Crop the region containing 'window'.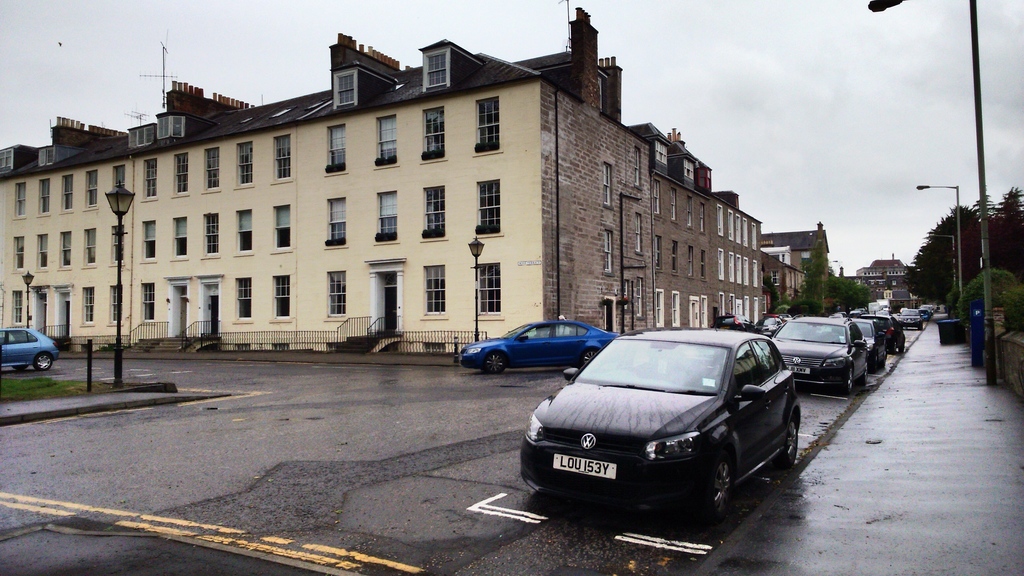
Crop region: [328,71,357,106].
